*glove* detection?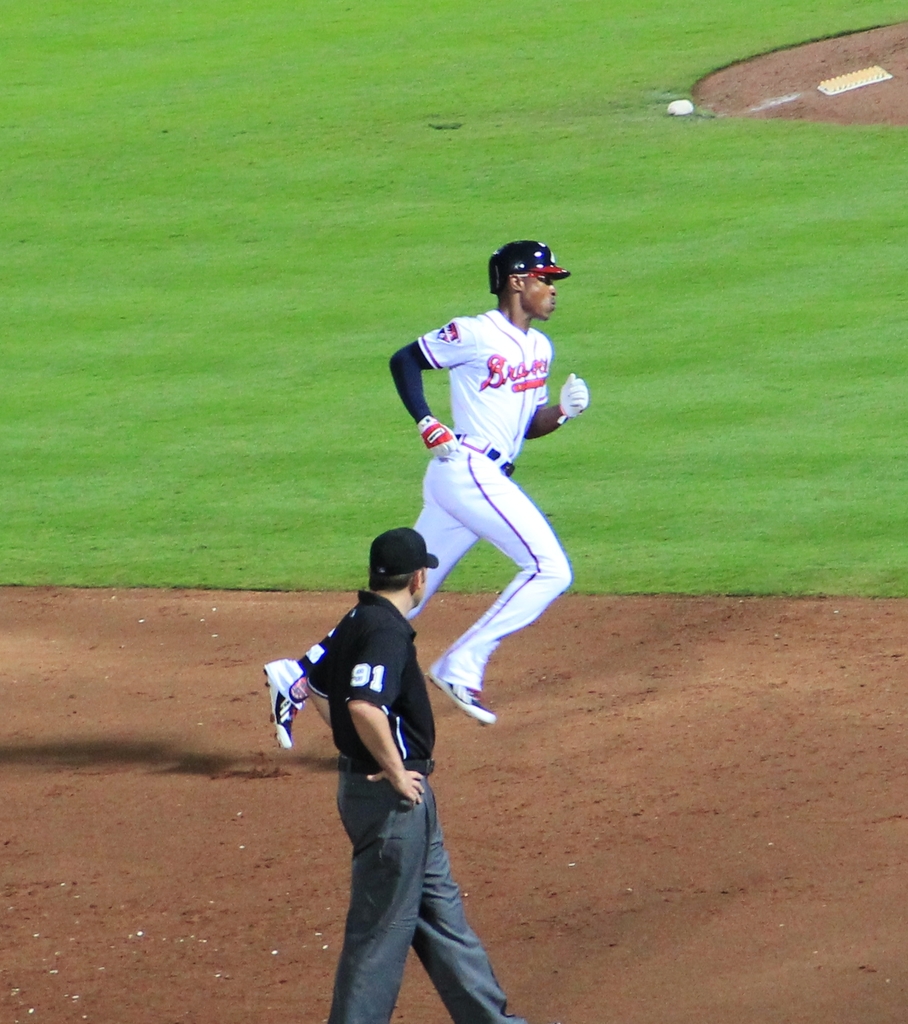
559:376:589:419
